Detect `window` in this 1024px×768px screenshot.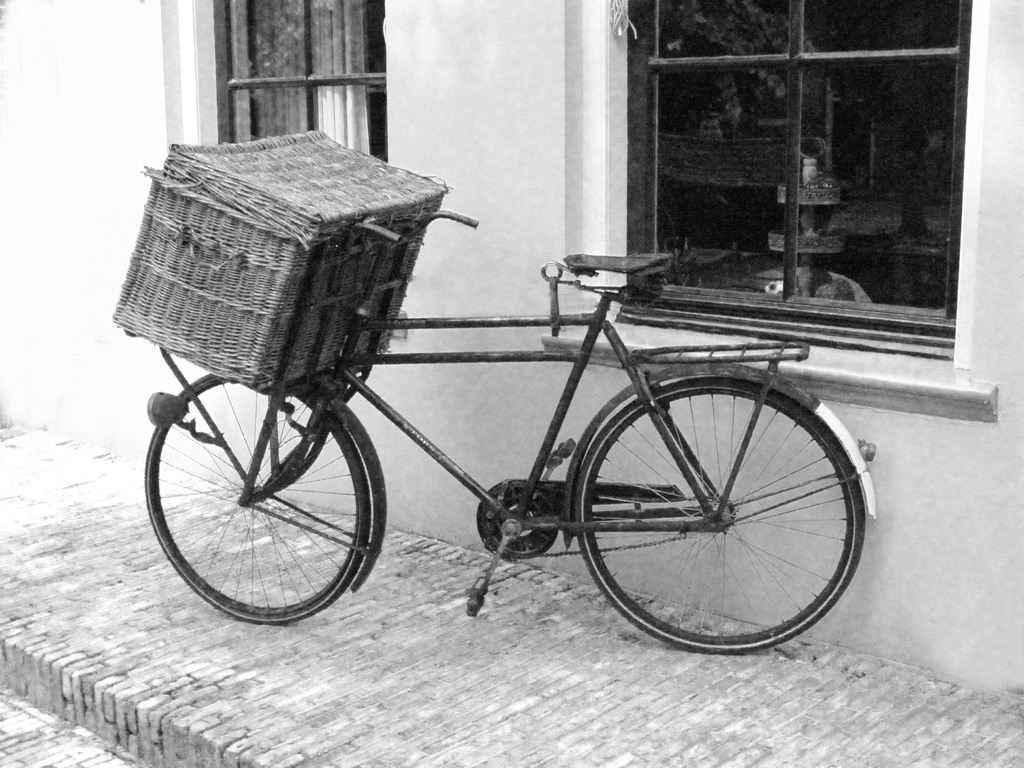
Detection: 619:0:976:337.
